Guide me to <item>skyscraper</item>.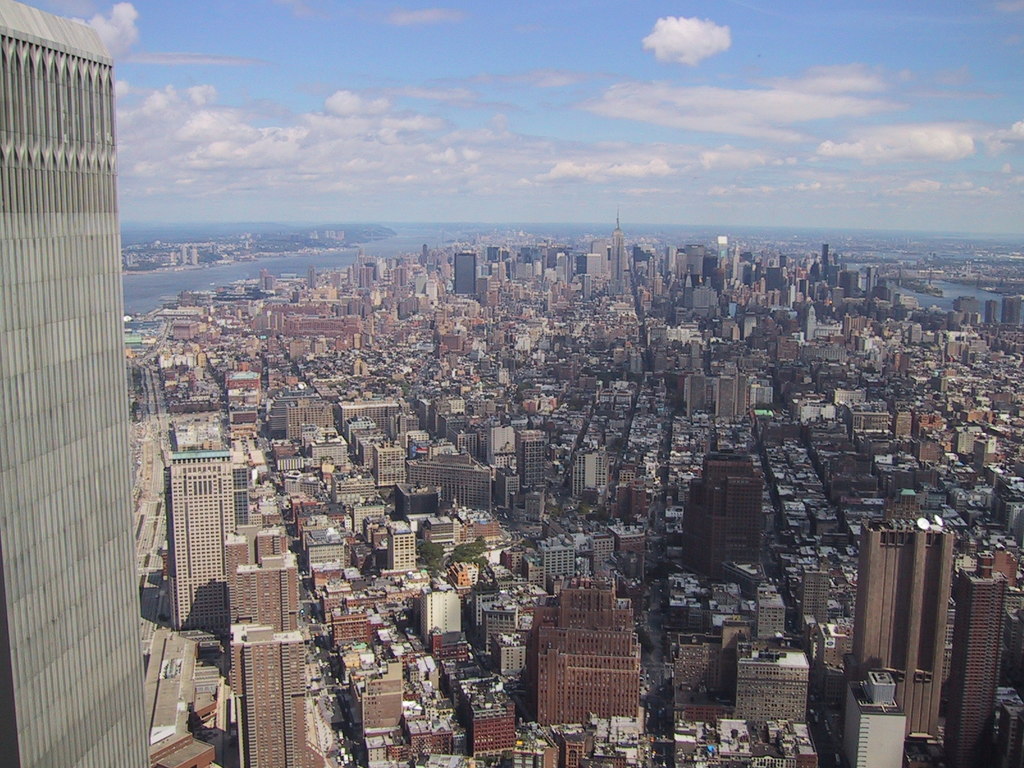
Guidance: 946:552:1009:767.
